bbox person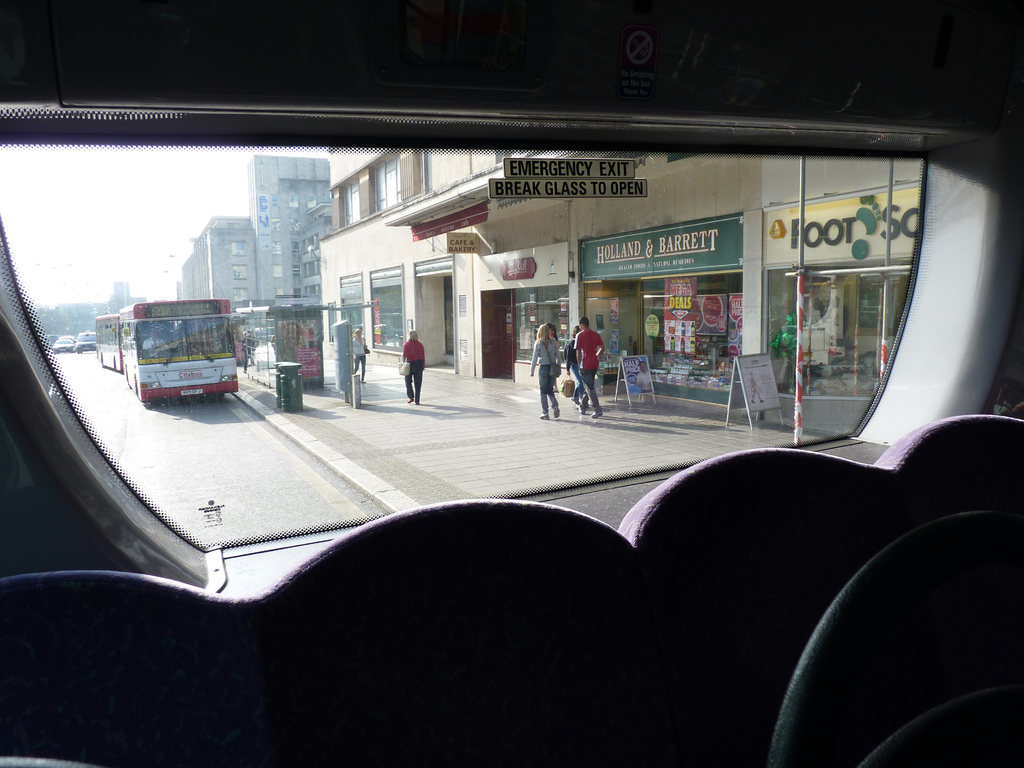
399:329:426:401
